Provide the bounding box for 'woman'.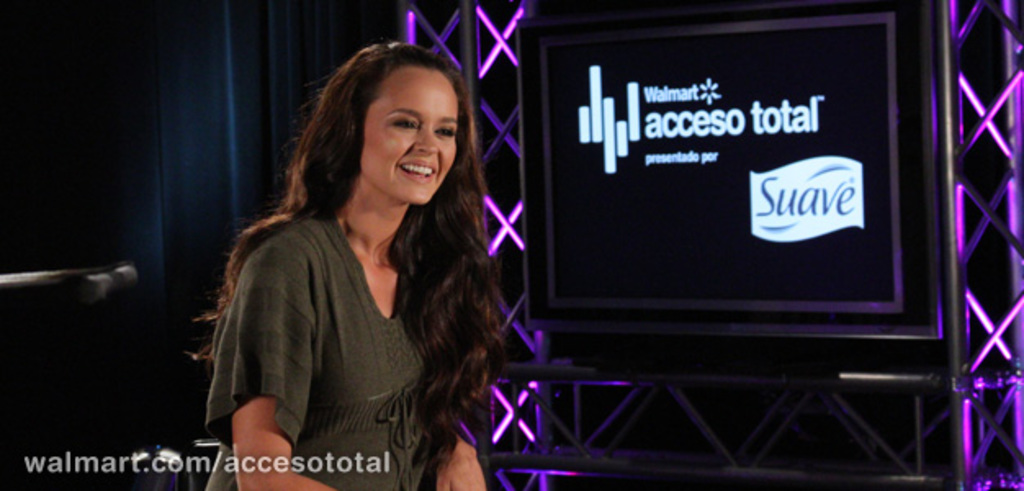
bbox=(183, 29, 528, 483).
